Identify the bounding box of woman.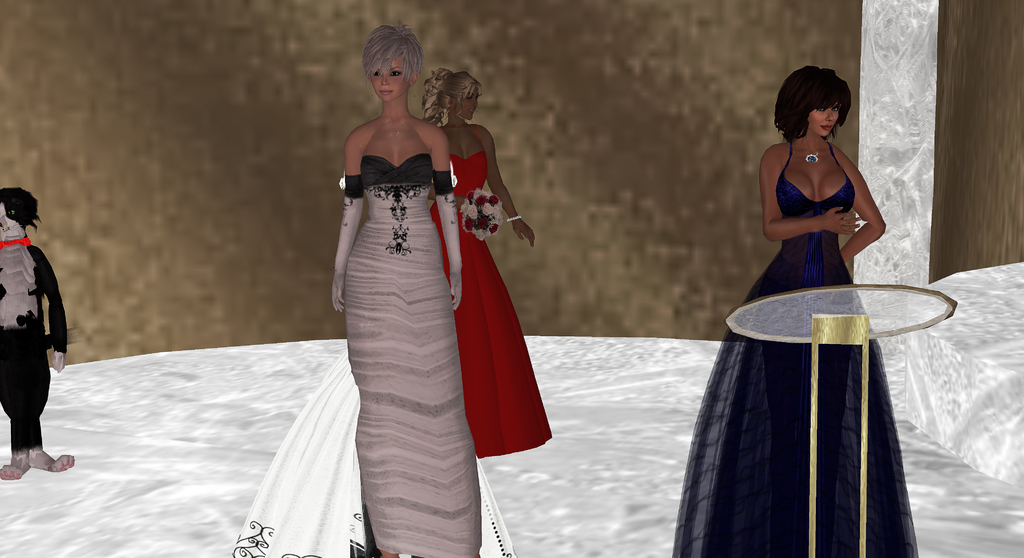
(left=329, top=19, right=483, bottom=557).
